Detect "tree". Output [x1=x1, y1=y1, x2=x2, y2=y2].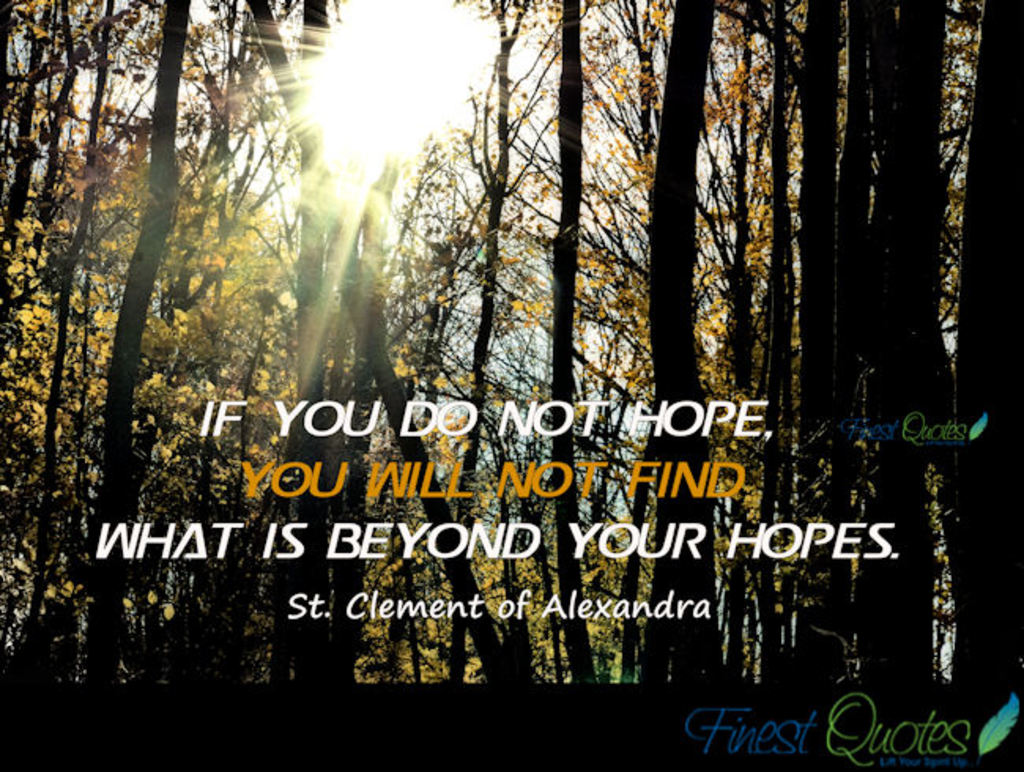
[x1=58, y1=0, x2=224, y2=662].
